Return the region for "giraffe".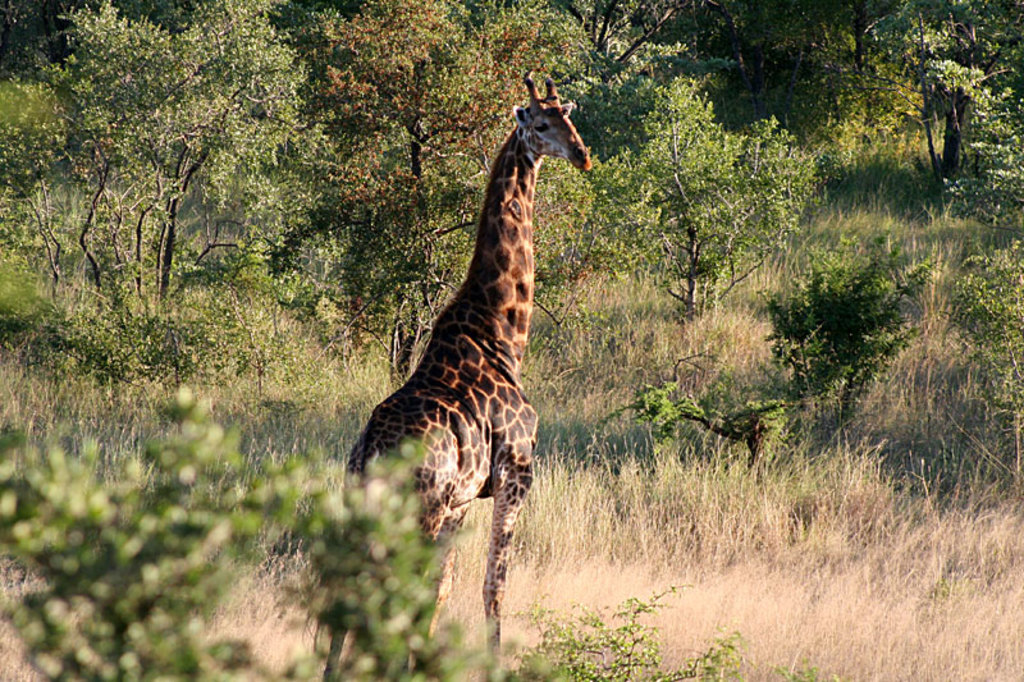
pyautogui.locateOnScreen(349, 70, 590, 605).
